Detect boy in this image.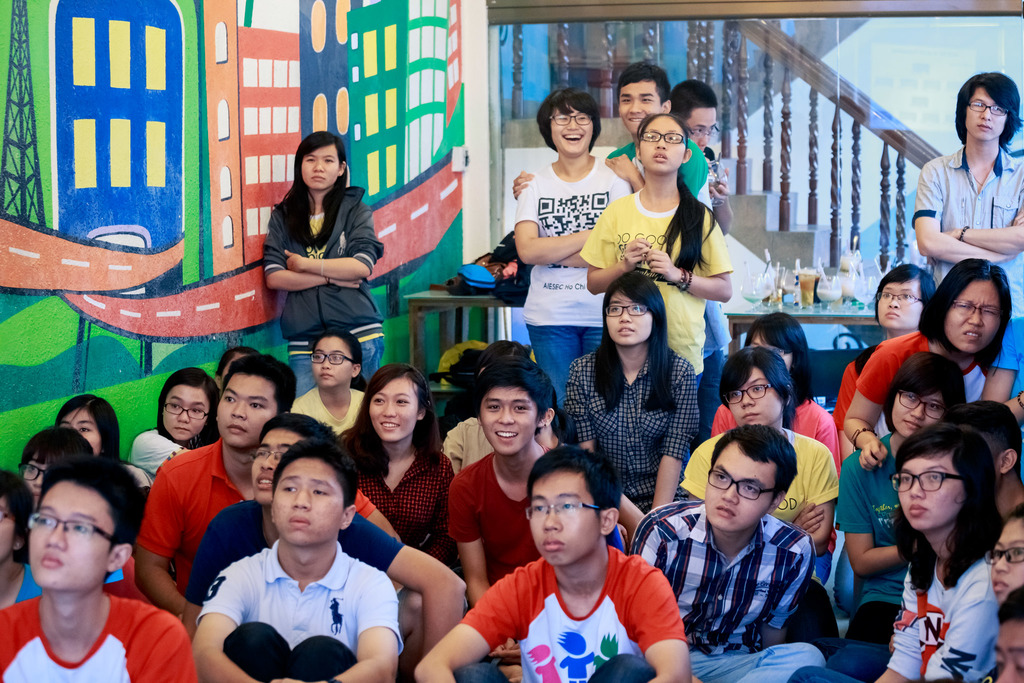
Detection: (left=661, top=76, right=736, bottom=436).
